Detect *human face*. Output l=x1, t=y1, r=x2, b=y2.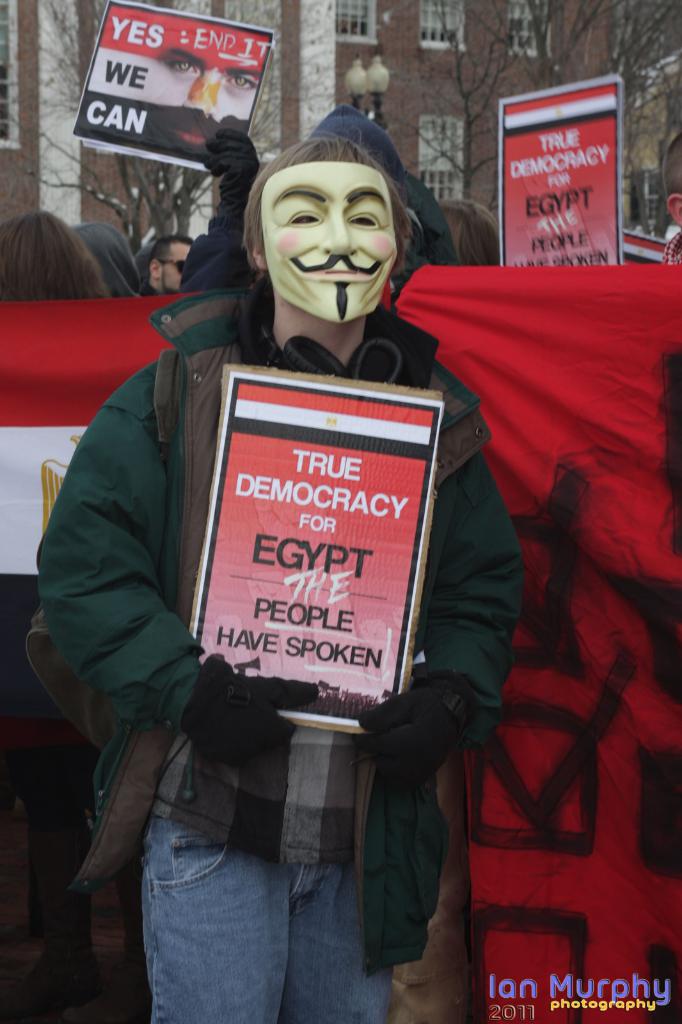
l=167, t=237, r=192, b=289.
